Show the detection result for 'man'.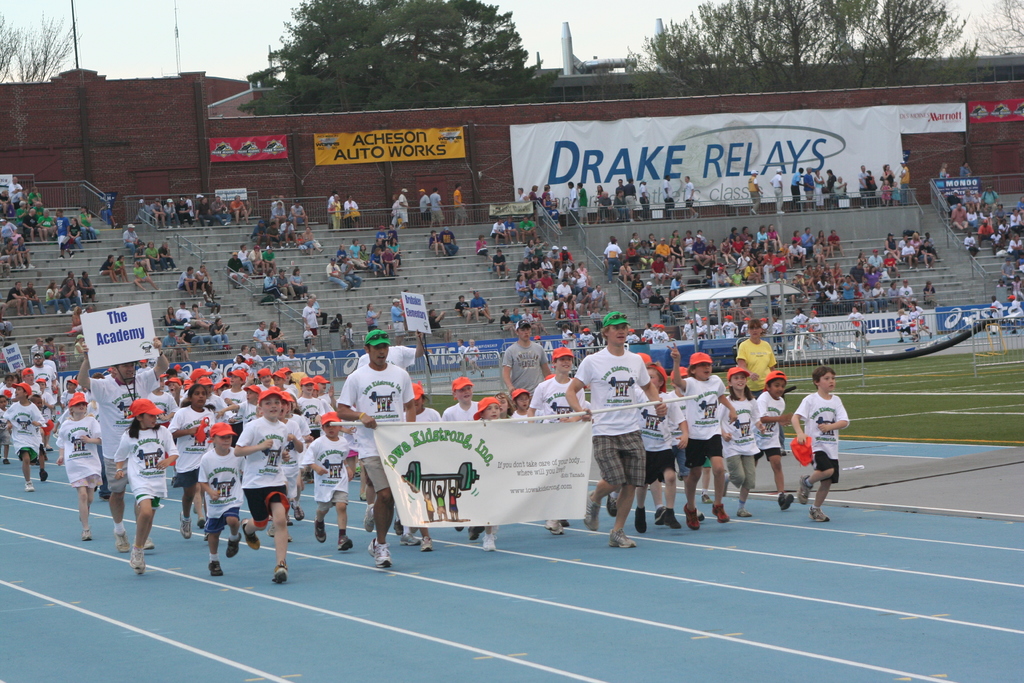
[left=793, top=166, right=804, bottom=210].
